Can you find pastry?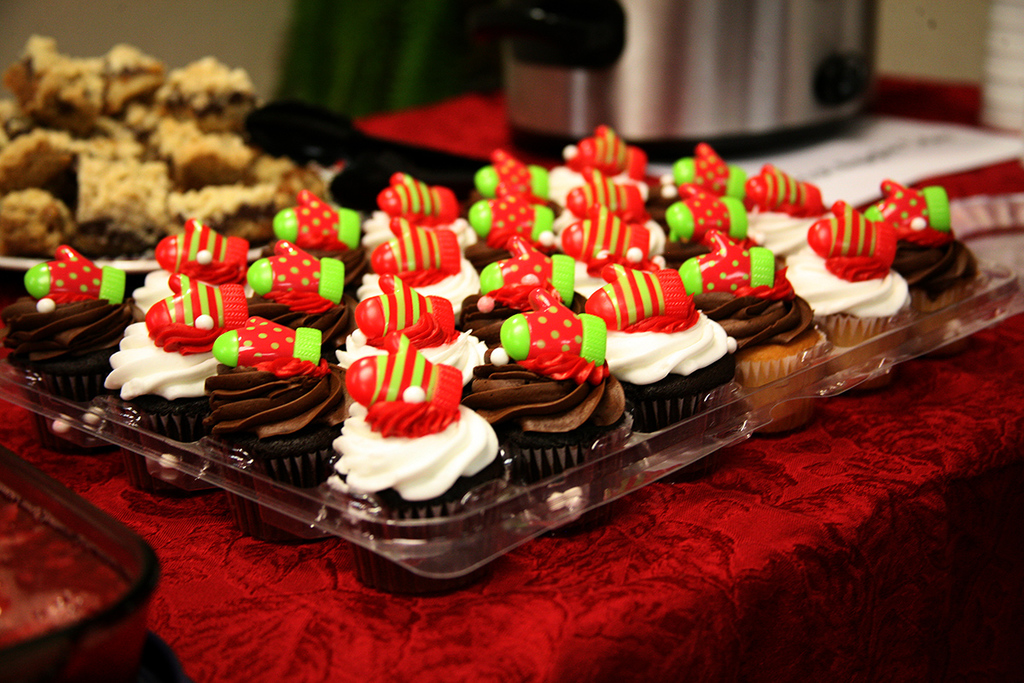
Yes, bounding box: box(329, 377, 500, 523).
